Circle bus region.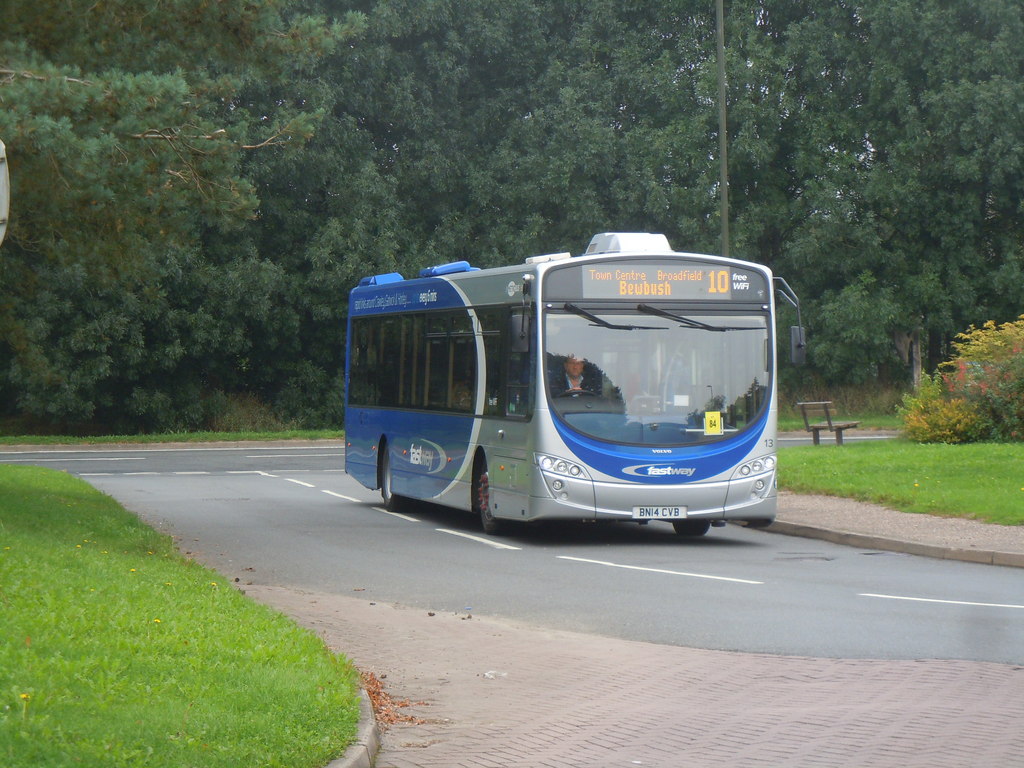
Region: region(335, 229, 796, 548).
